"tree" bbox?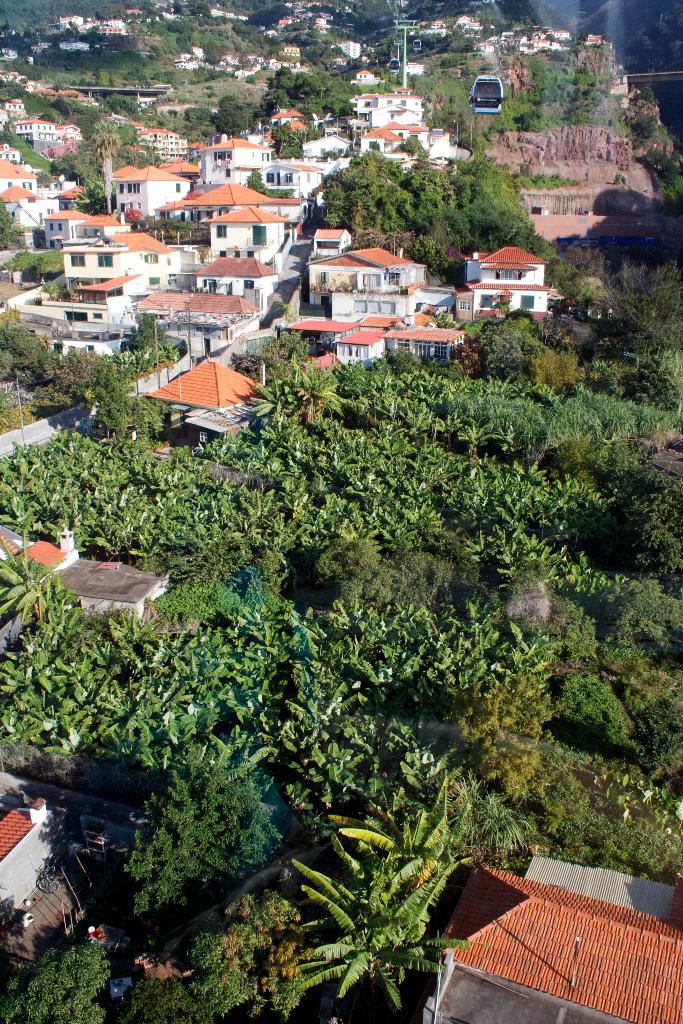
[x1=81, y1=359, x2=141, y2=438]
